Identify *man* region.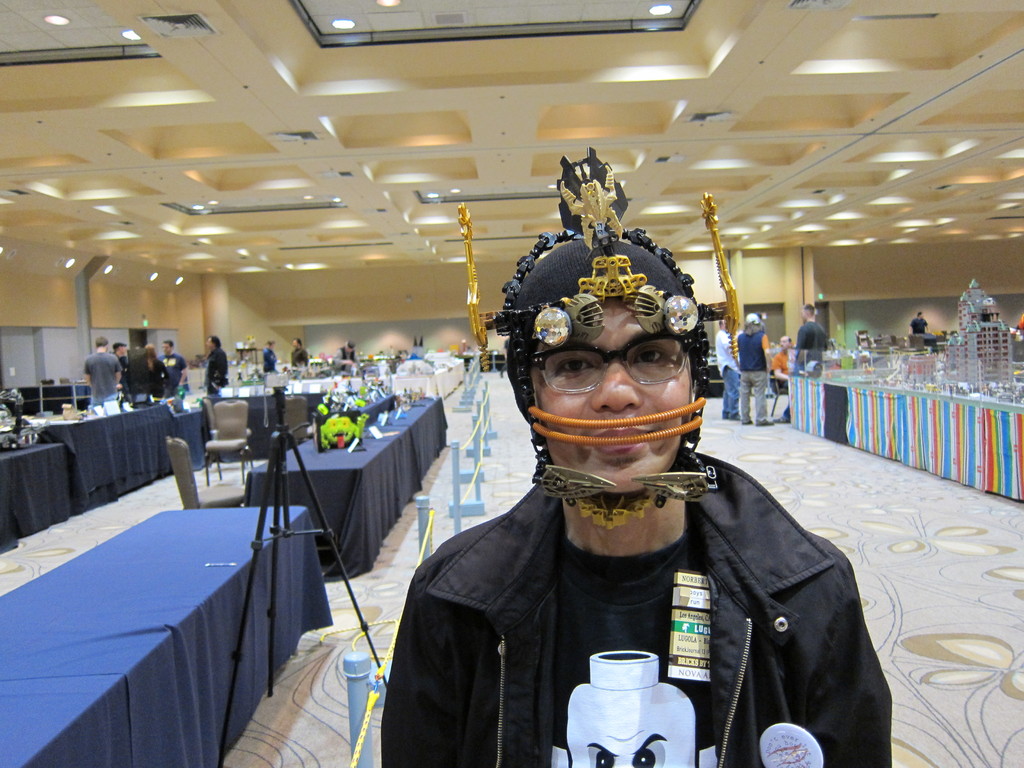
Region: bbox=[731, 316, 771, 418].
